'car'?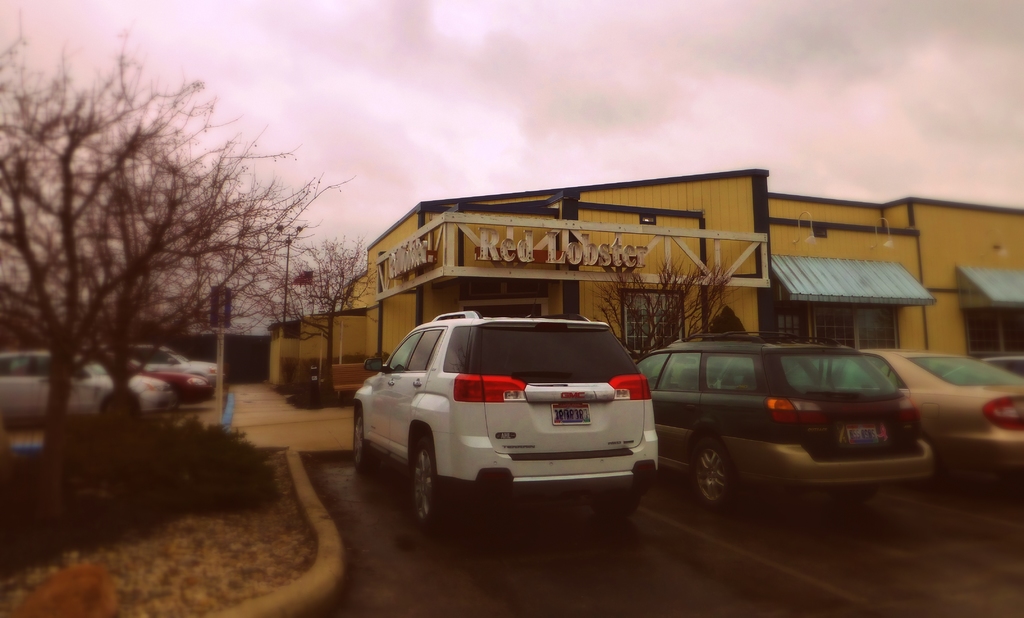
bbox=(634, 334, 938, 505)
